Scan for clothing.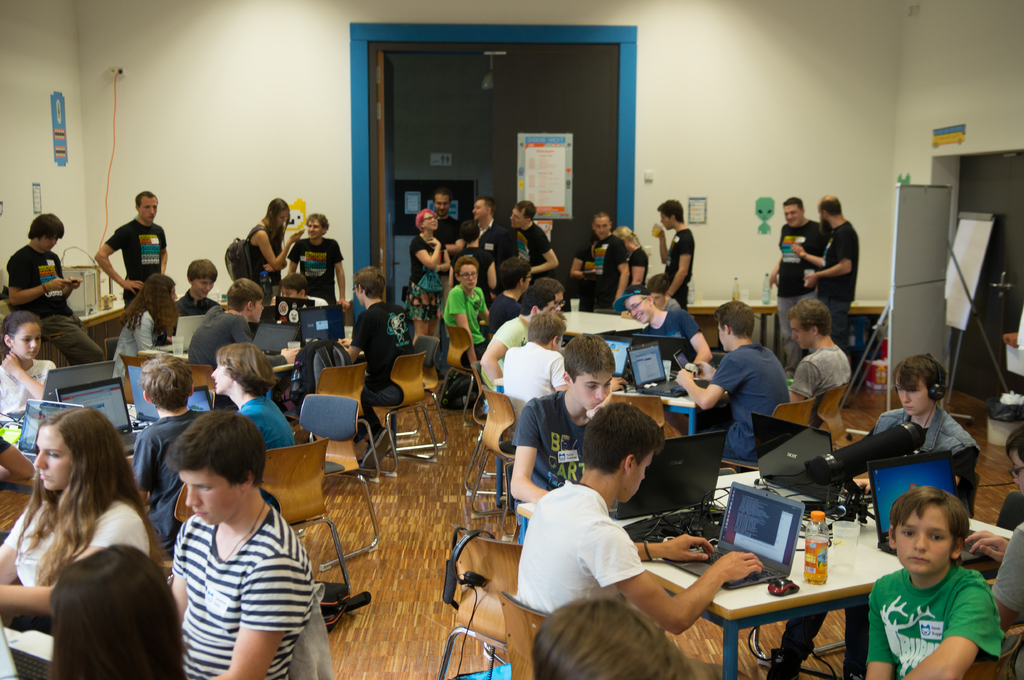
Scan result: region(458, 243, 502, 303).
